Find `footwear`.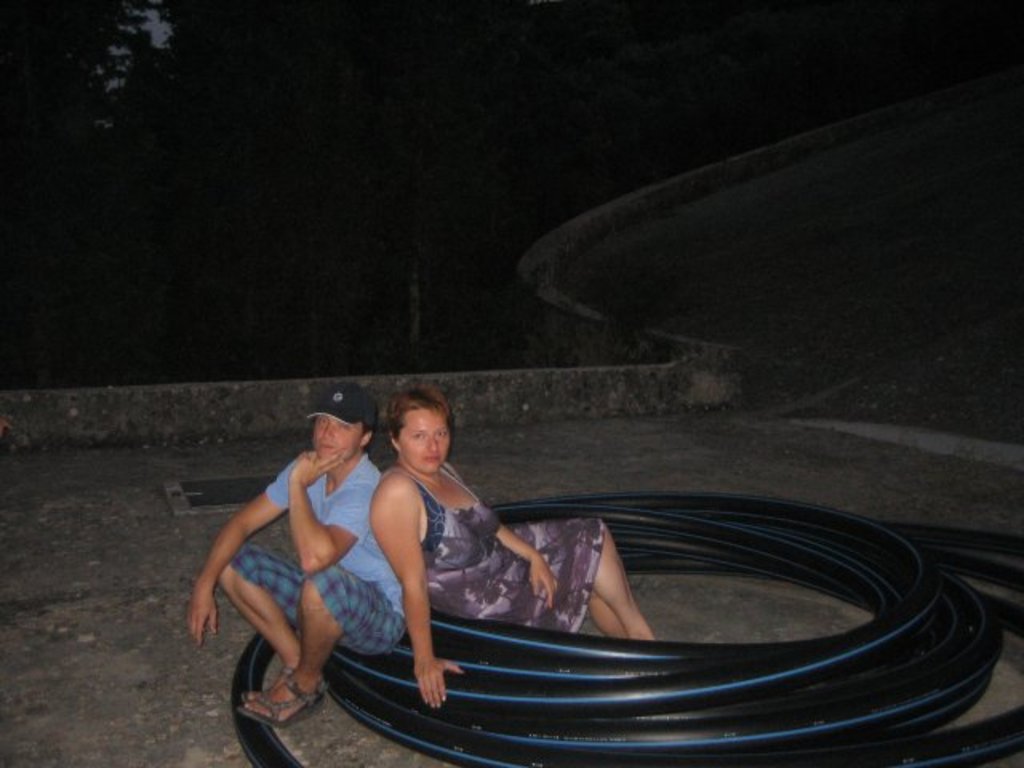
bbox=(242, 675, 325, 731).
